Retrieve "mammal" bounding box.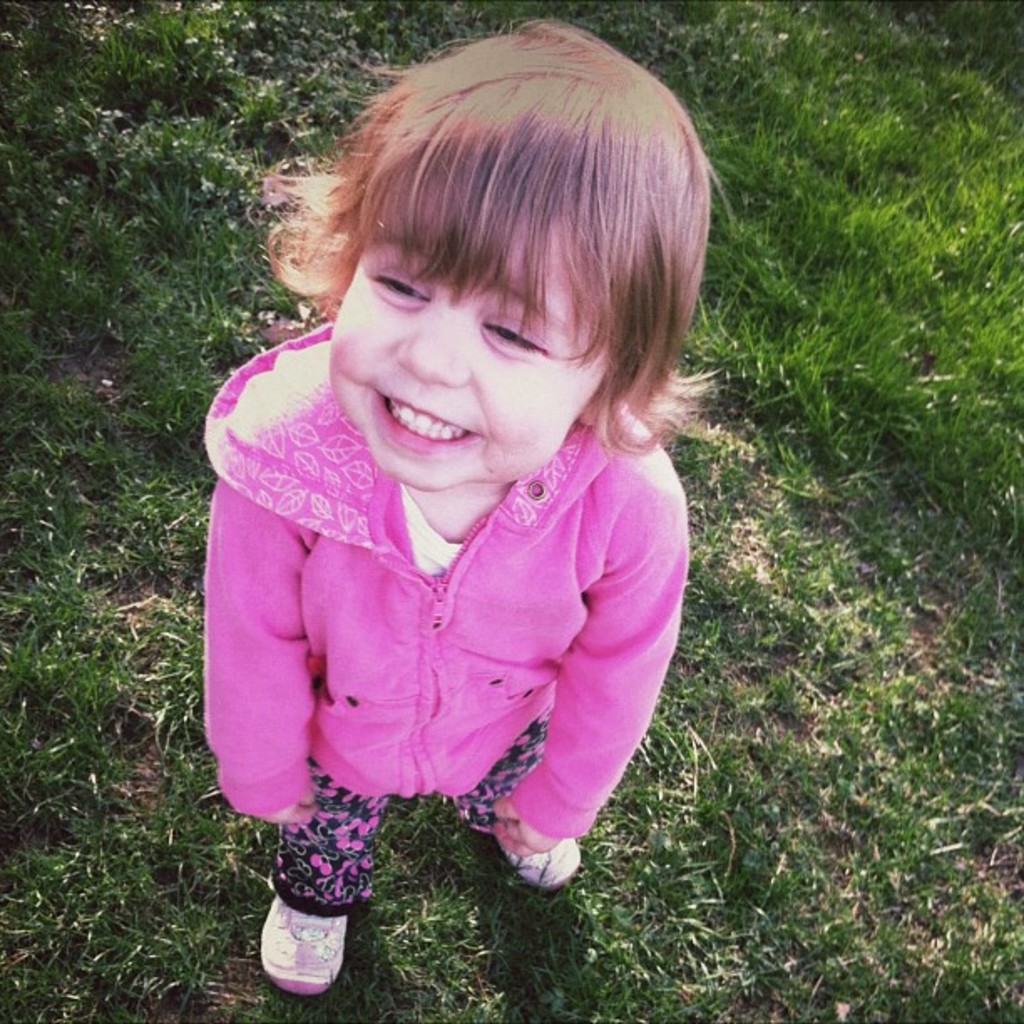
Bounding box: {"x1": 137, "y1": 50, "x2": 765, "y2": 865}.
